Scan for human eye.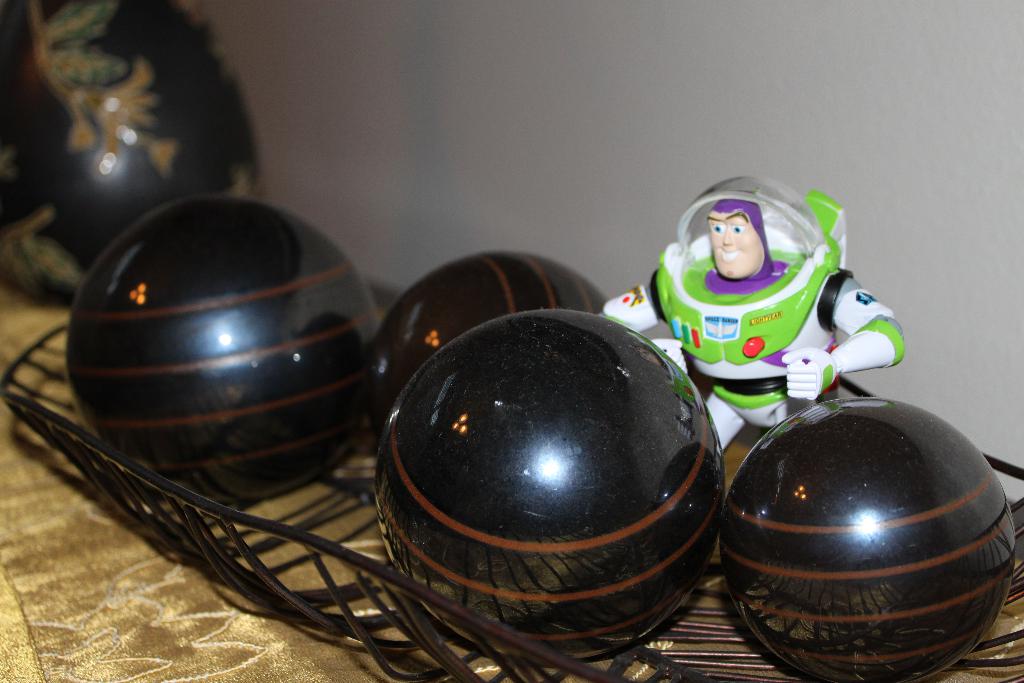
Scan result: bbox(708, 222, 726, 236).
